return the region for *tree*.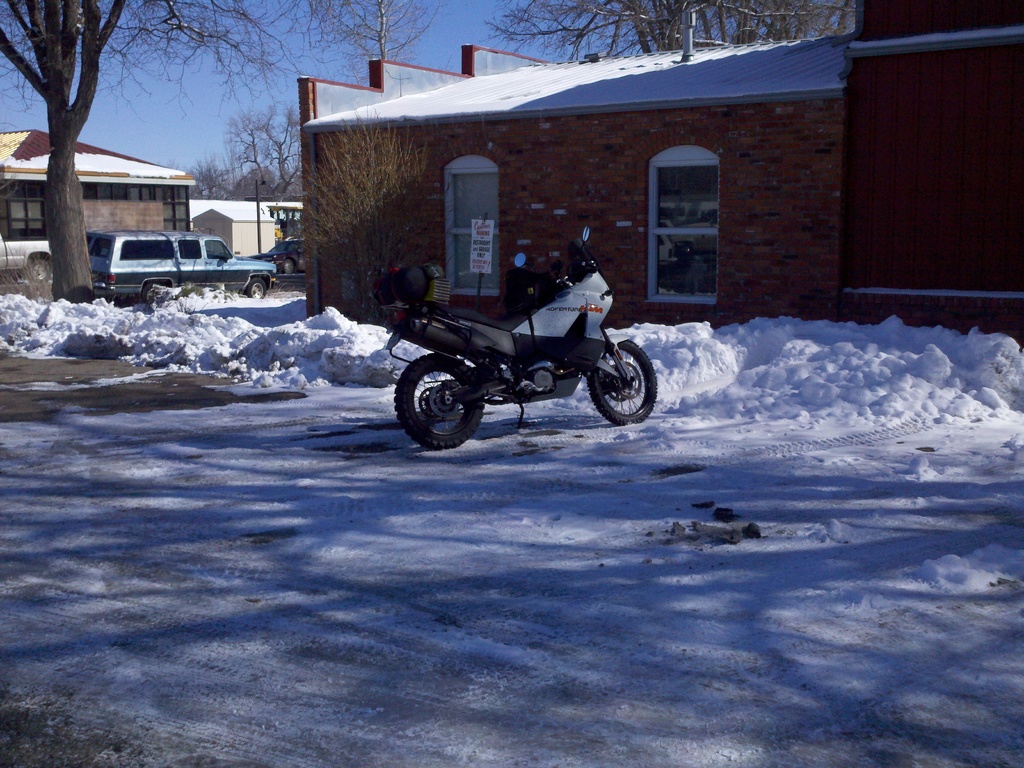
rect(293, 106, 435, 315).
